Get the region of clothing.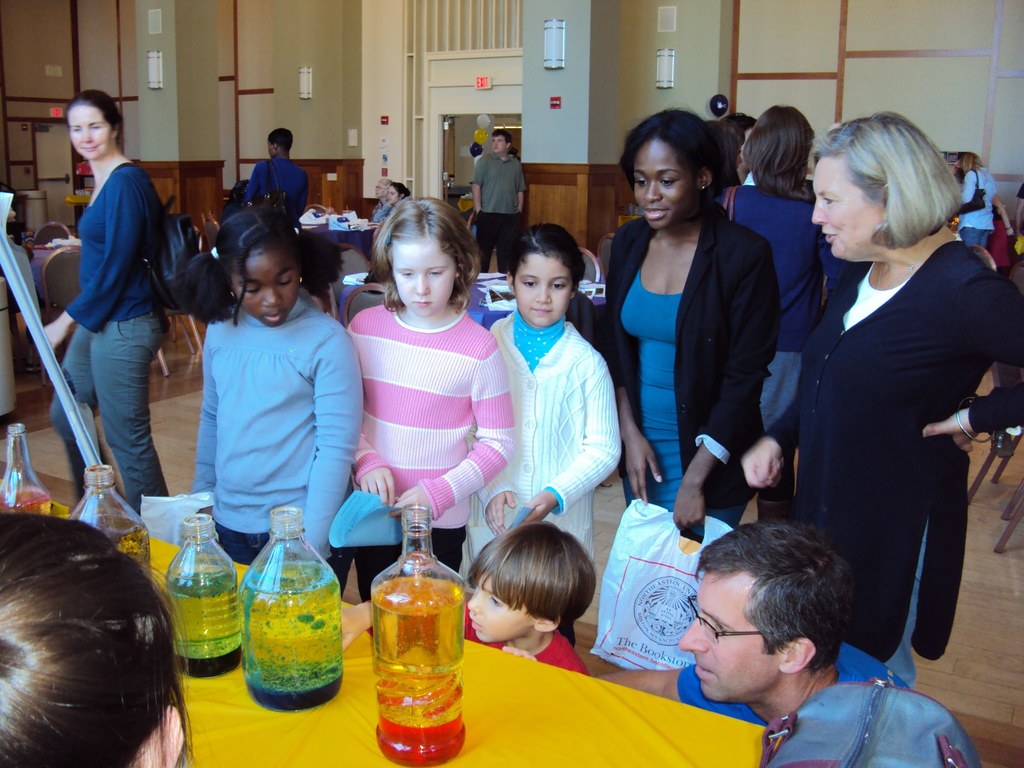
777:235:1023:676.
